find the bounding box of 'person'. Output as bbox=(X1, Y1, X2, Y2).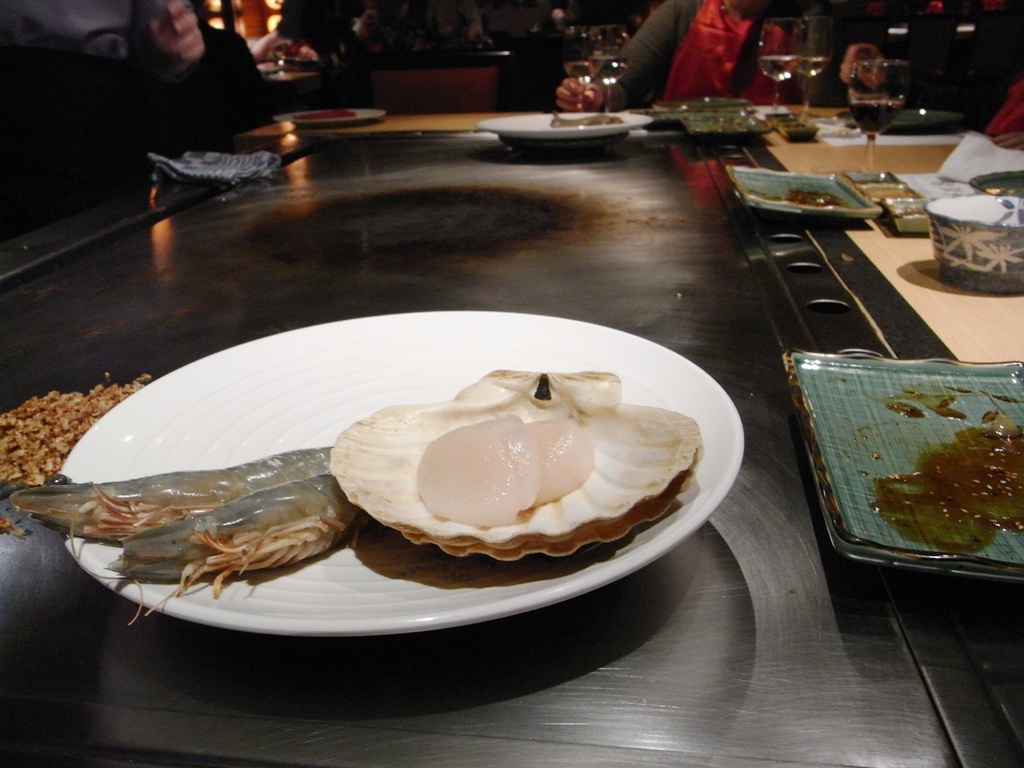
bbox=(327, 0, 498, 67).
